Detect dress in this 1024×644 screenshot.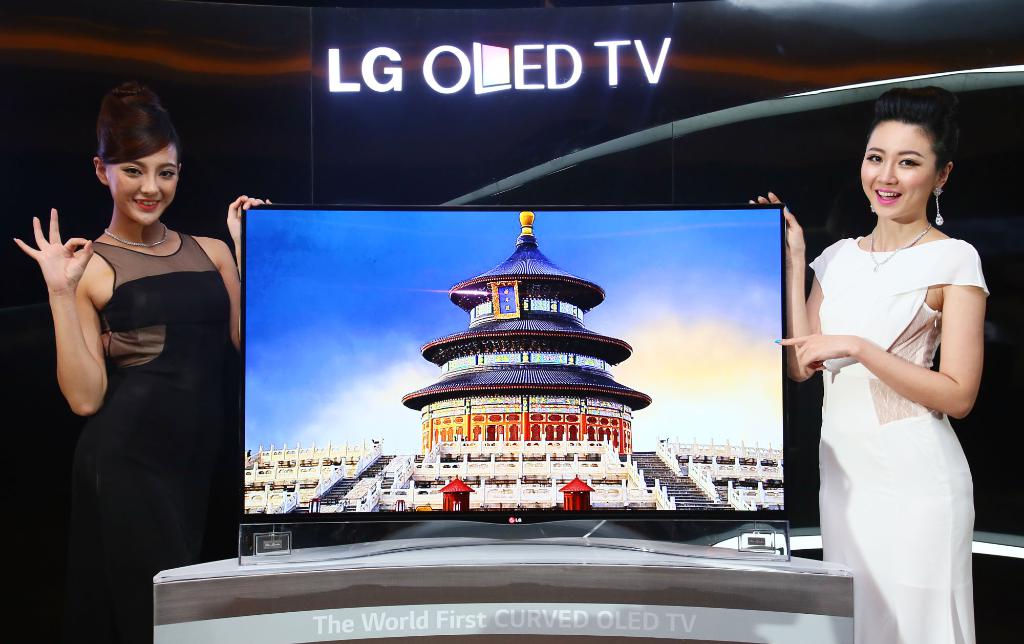
Detection: 69, 227, 241, 643.
